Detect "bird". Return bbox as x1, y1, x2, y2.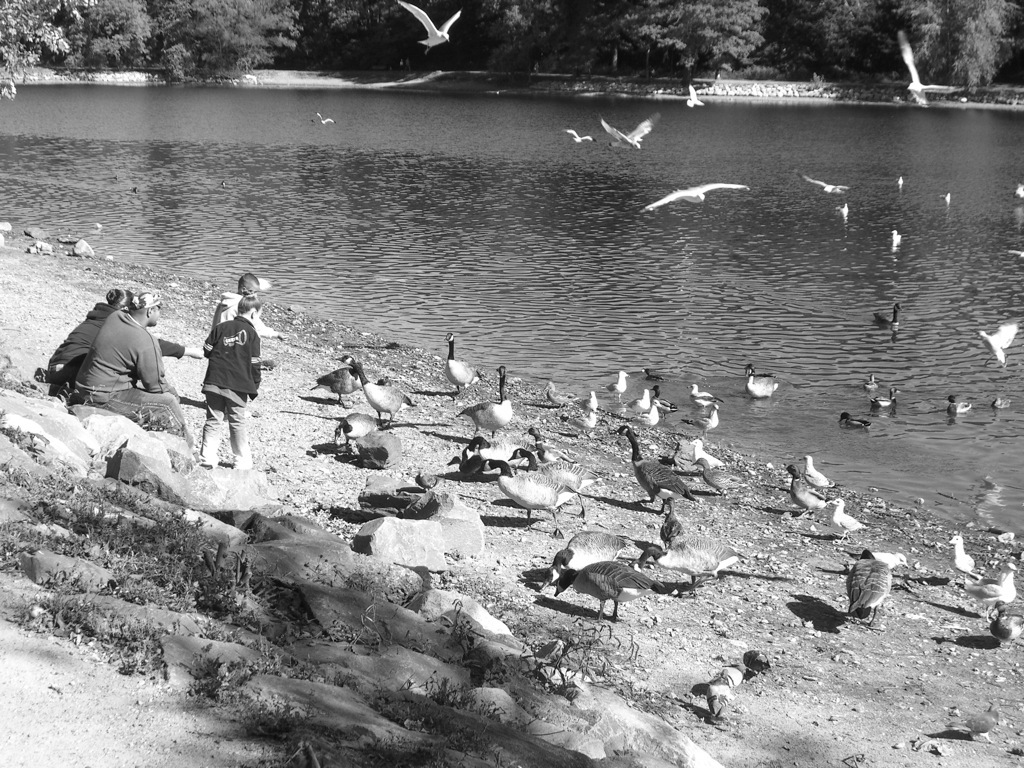
873, 298, 904, 327.
